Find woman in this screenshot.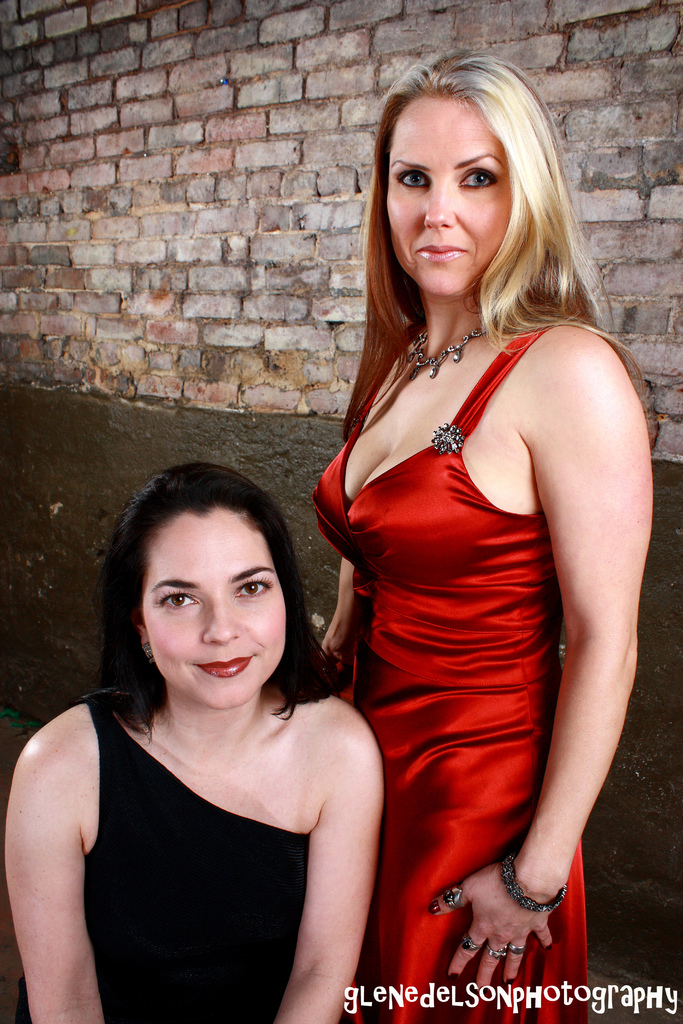
The bounding box for woman is 310:49:655:1023.
